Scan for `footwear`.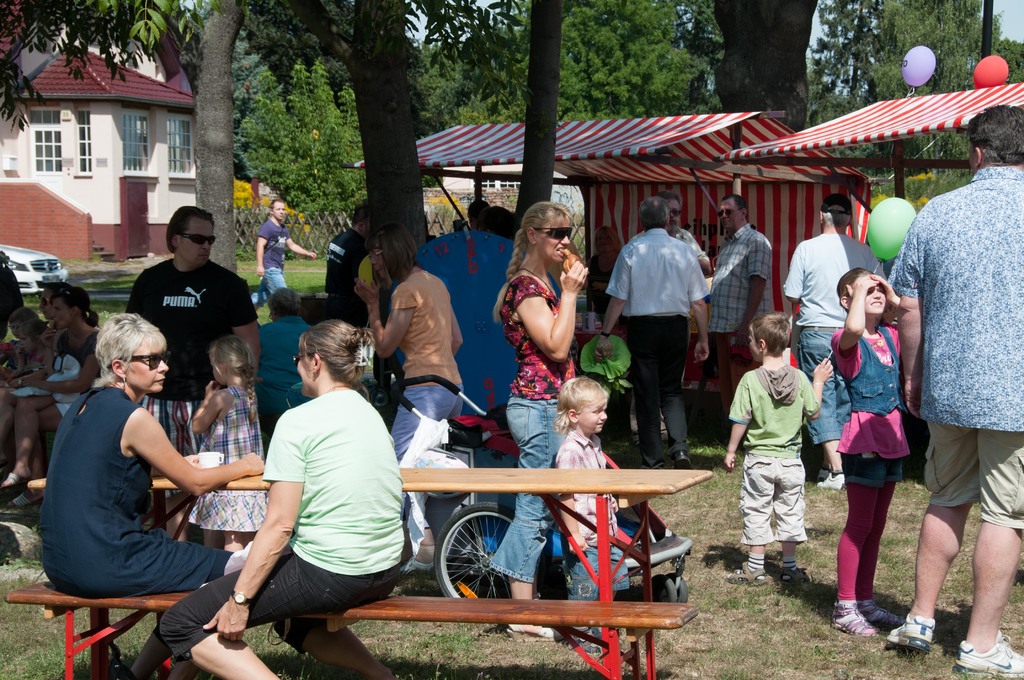
Scan result: {"left": 883, "top": 610, "right": 937, "bottom": 654}.
